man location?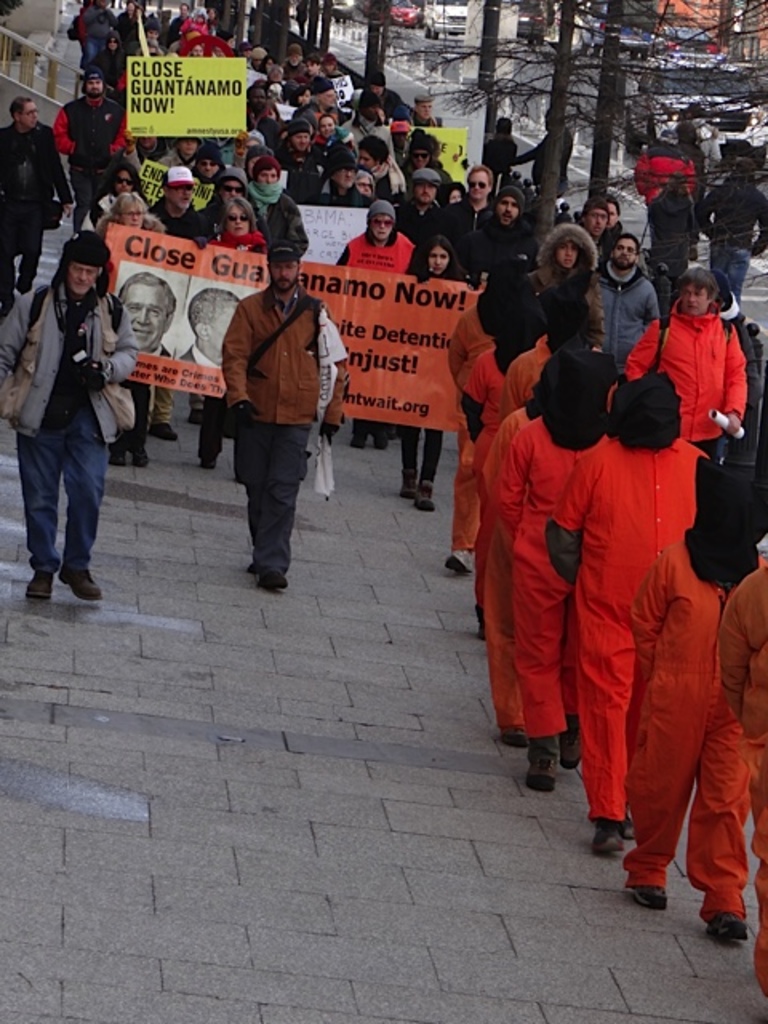
bbox=(622, 270, 752, 570)
